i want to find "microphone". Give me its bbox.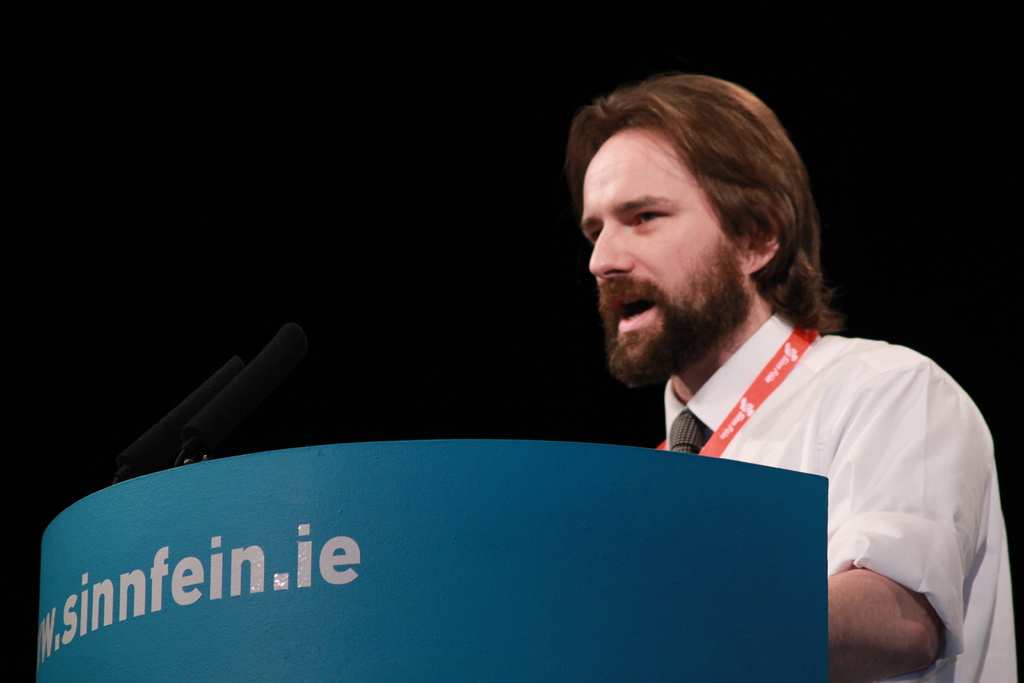
locate(172, 320, 310, 469).
